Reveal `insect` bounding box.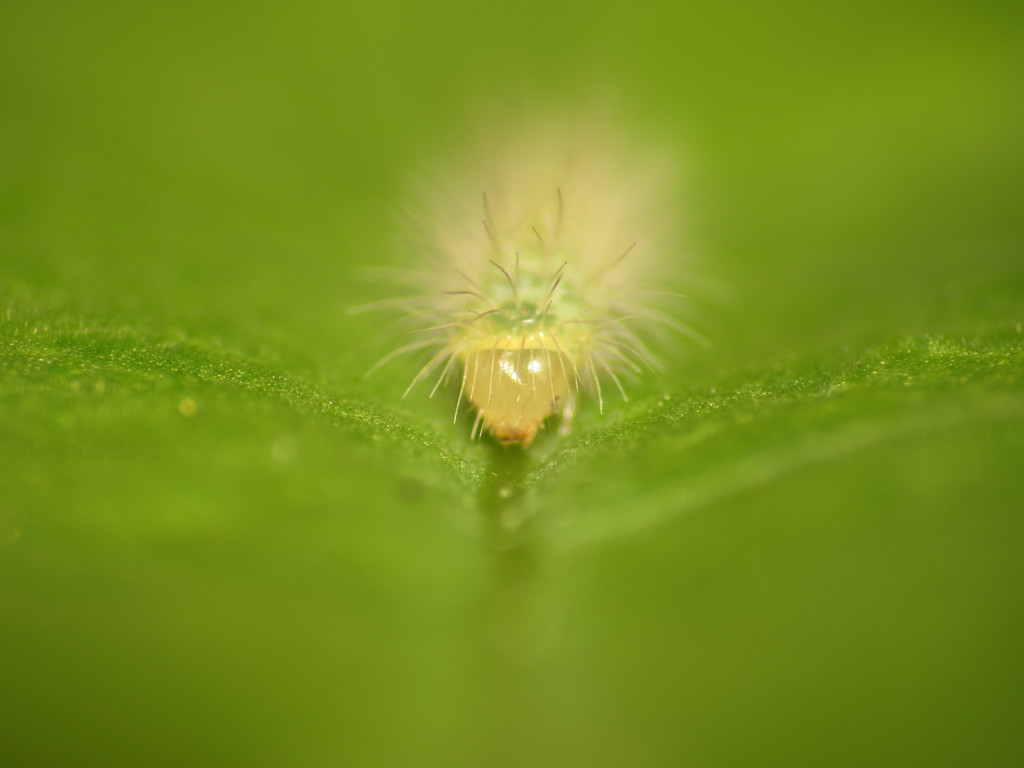
Revealed: [345, 70, 746, 454].
